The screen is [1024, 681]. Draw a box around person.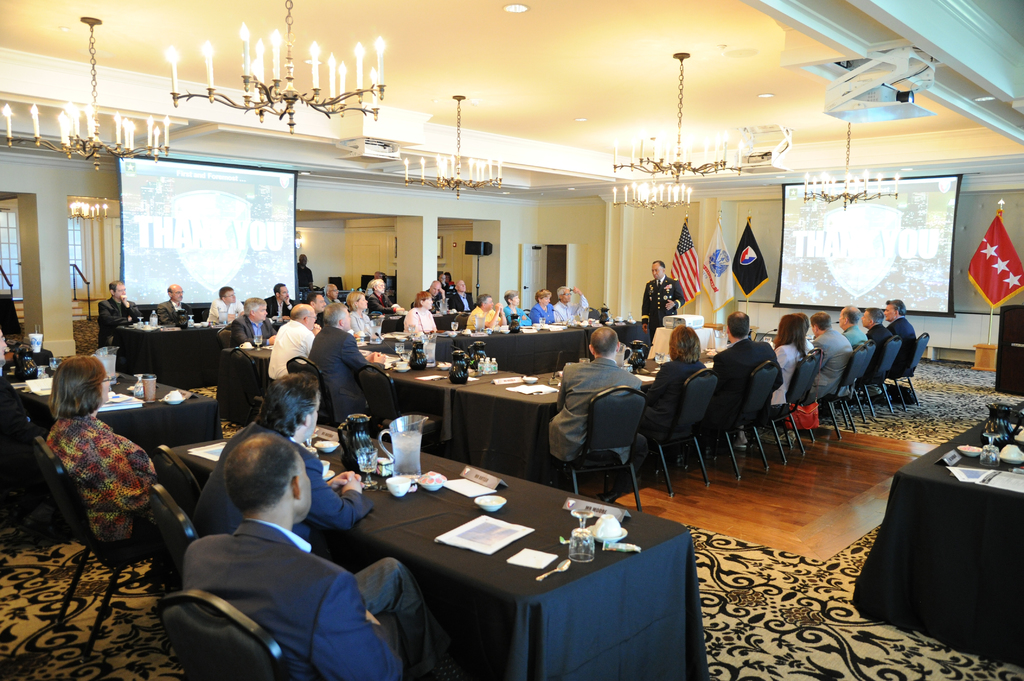
(x1=501, y1=292, x2=535, y2=328).
